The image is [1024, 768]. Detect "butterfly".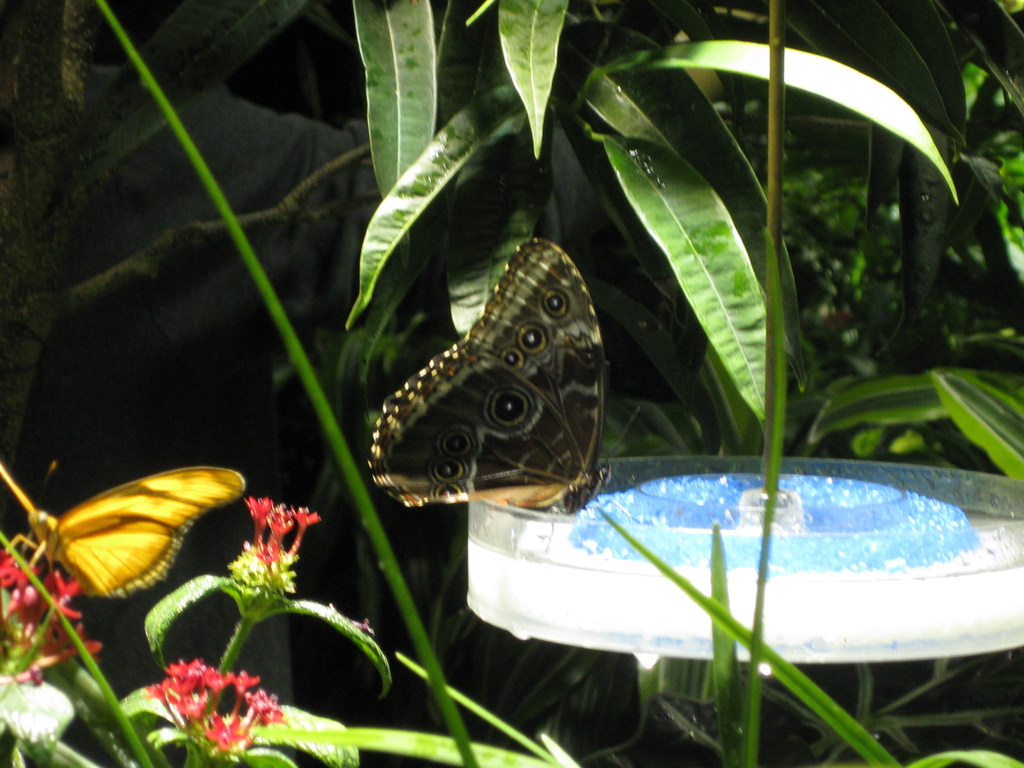
Detection: bbox=(0, 460, 247, 605).
